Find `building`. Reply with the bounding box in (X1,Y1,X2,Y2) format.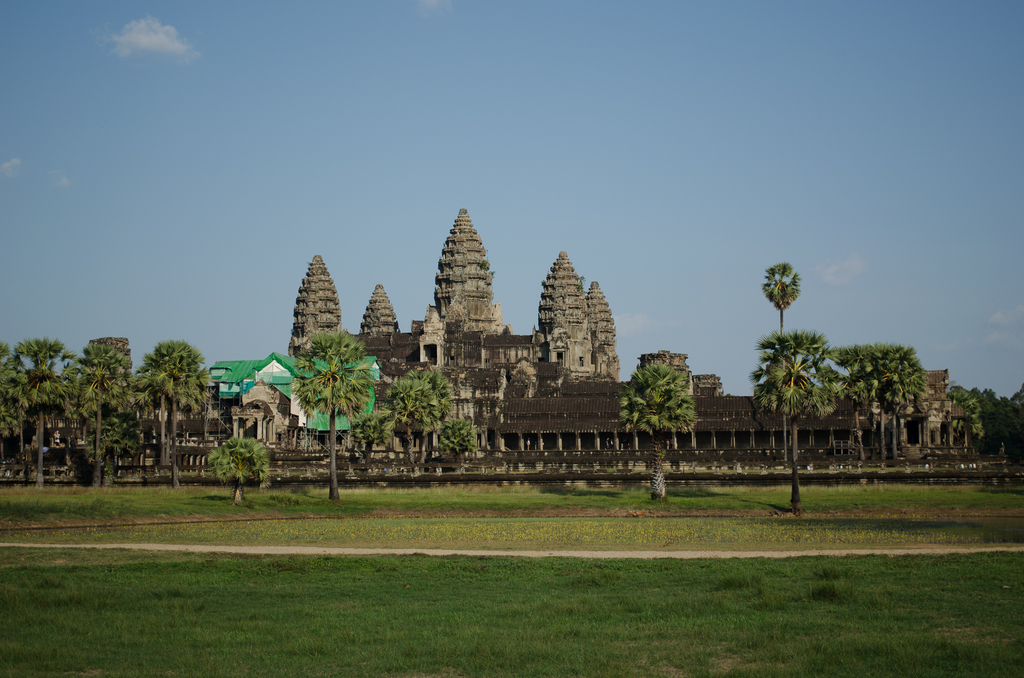
(292,208,1011,468).
